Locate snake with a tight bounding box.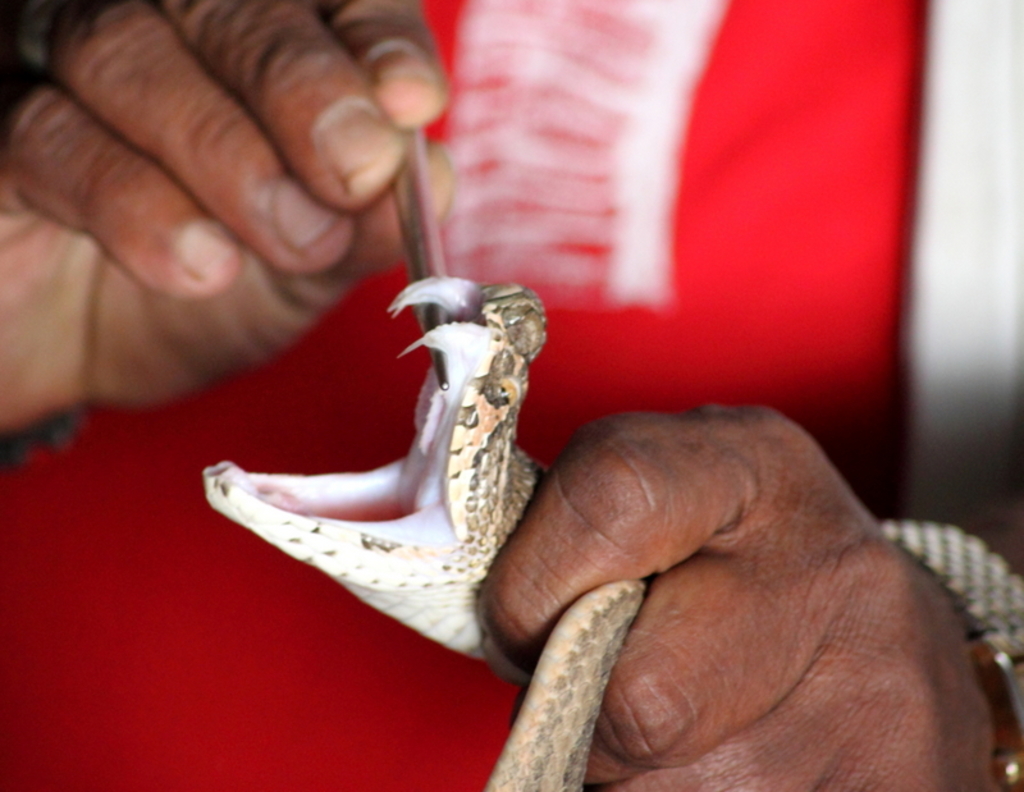
[207, 278, 644, 791].
